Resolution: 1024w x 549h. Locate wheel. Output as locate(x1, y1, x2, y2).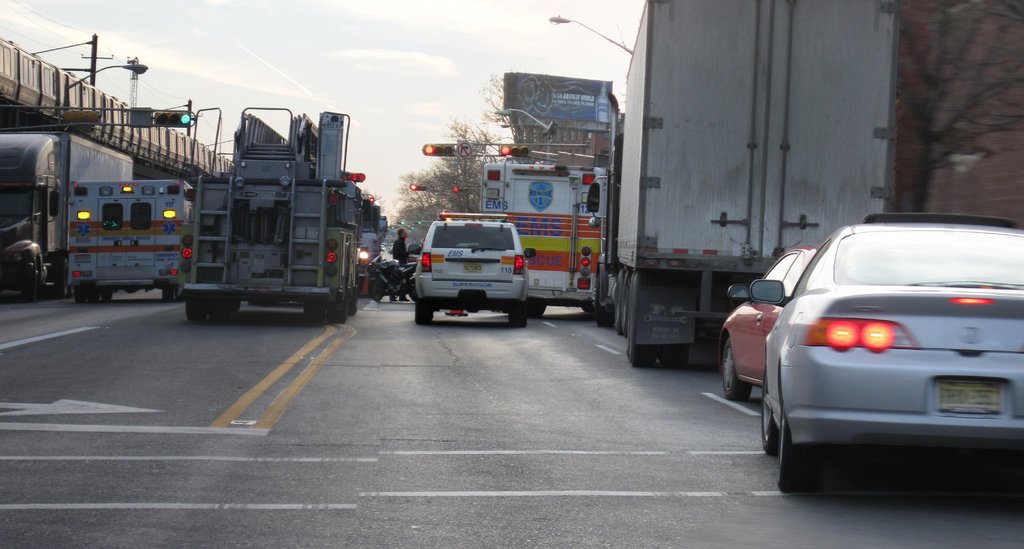
locate(620, 273, 632, 337).
